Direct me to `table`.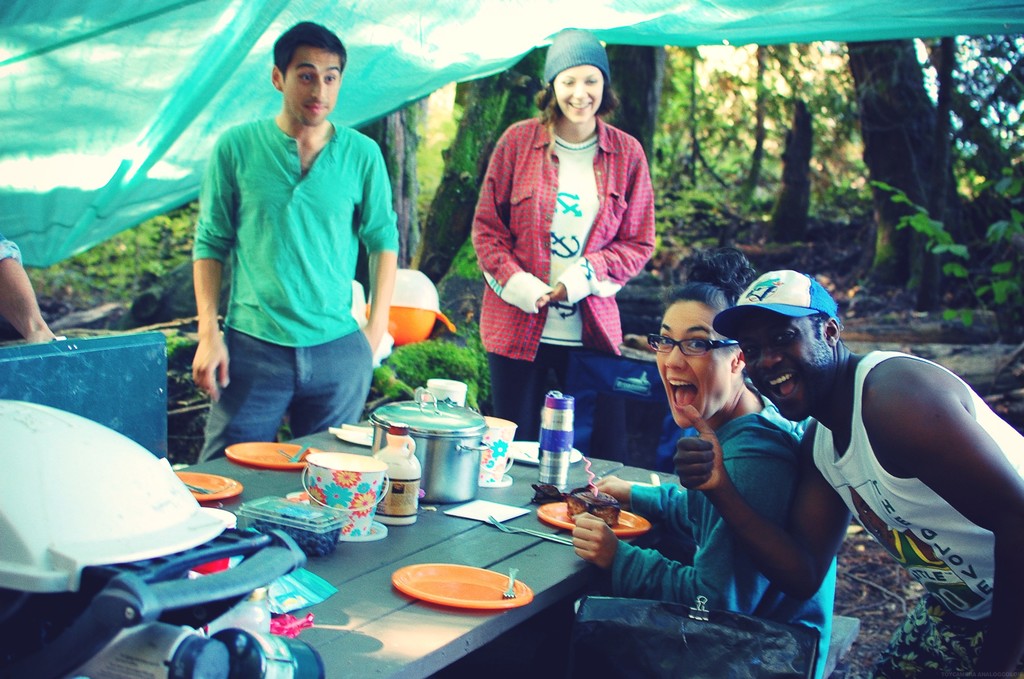
Direction: l=166, t=418, r=746, b=645.
